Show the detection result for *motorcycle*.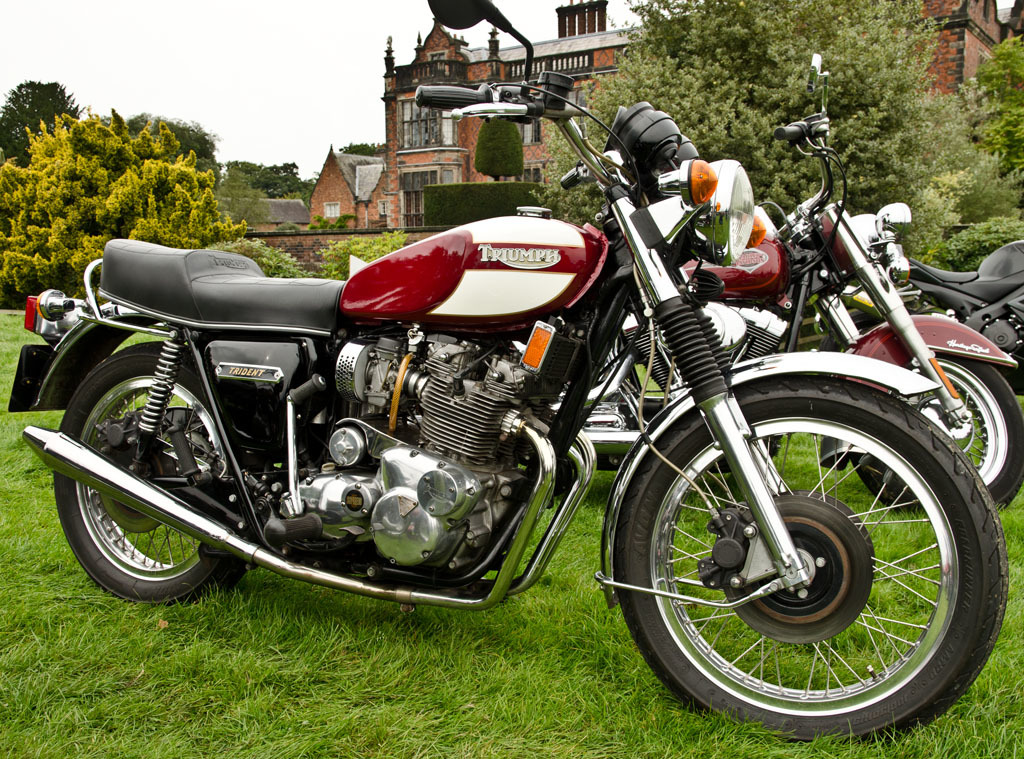
(567, 52, 1023, 519).
